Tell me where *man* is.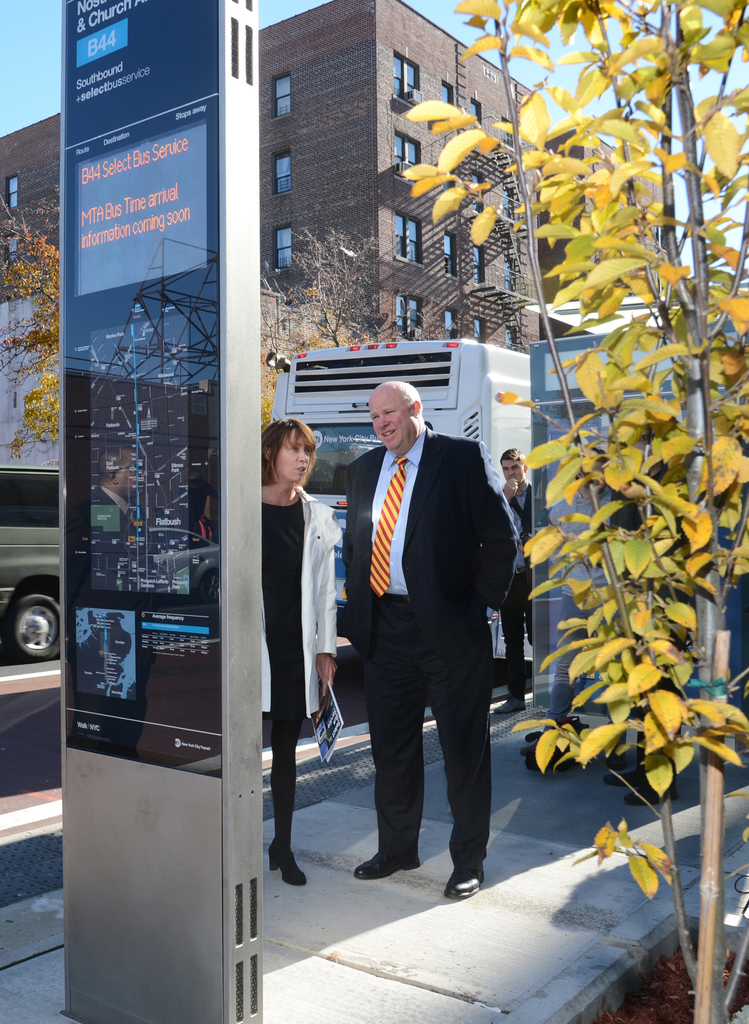
*man* is at l=328, t=379, r=534, b=912.
